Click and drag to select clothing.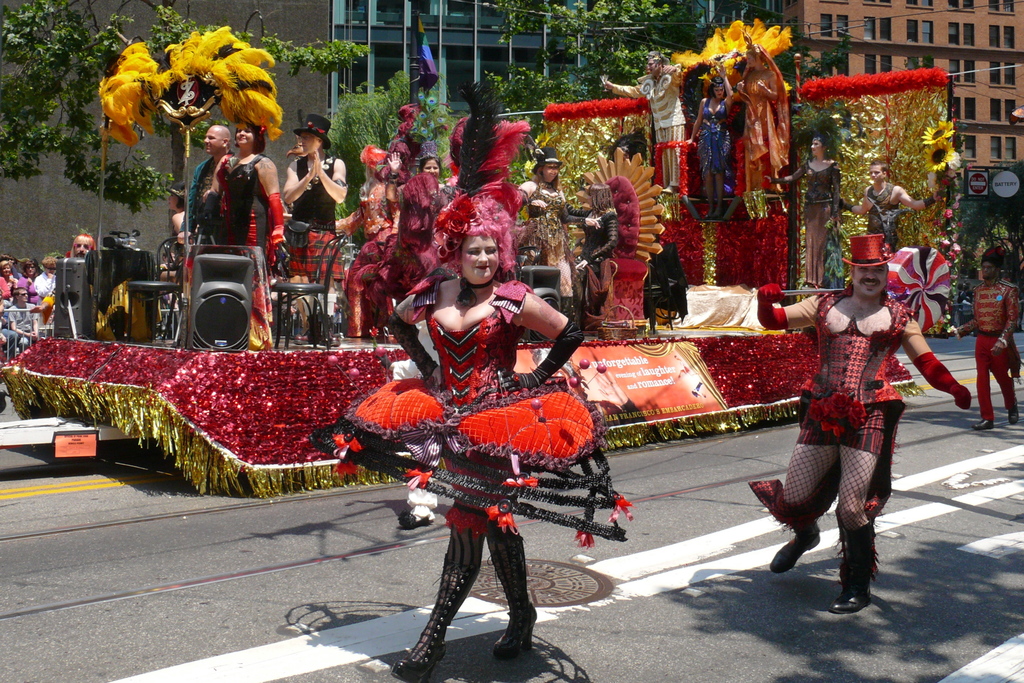
Selection: bbox=(34, 268, 58, 303).
